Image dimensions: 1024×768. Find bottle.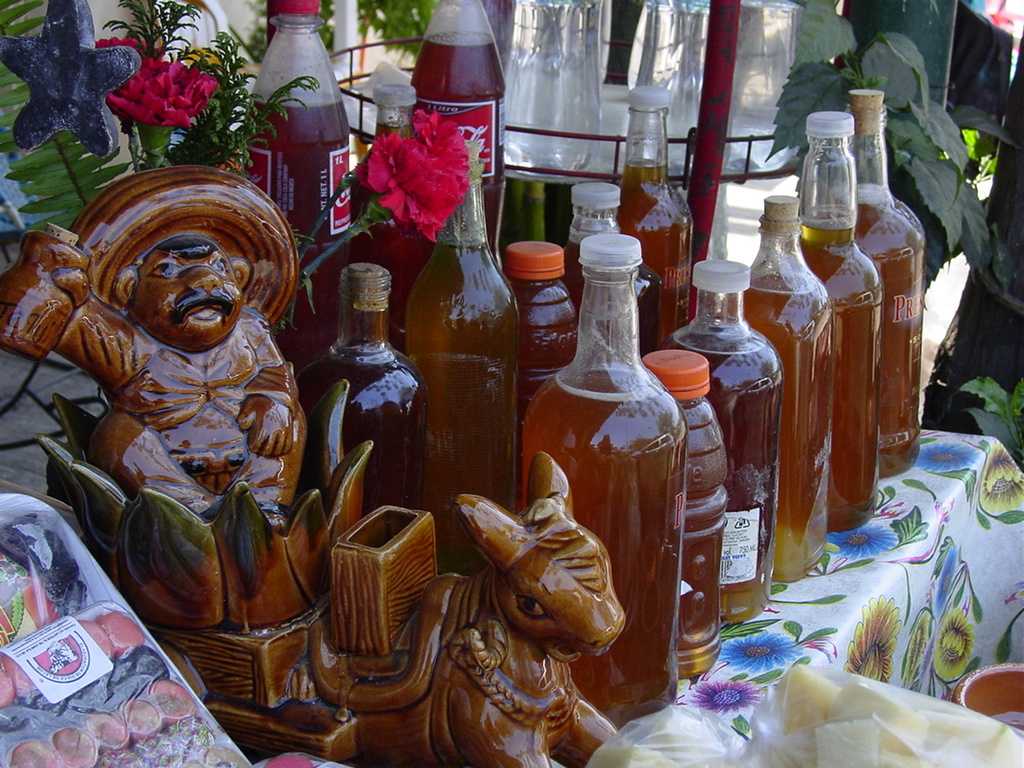
613/78/699/352.
